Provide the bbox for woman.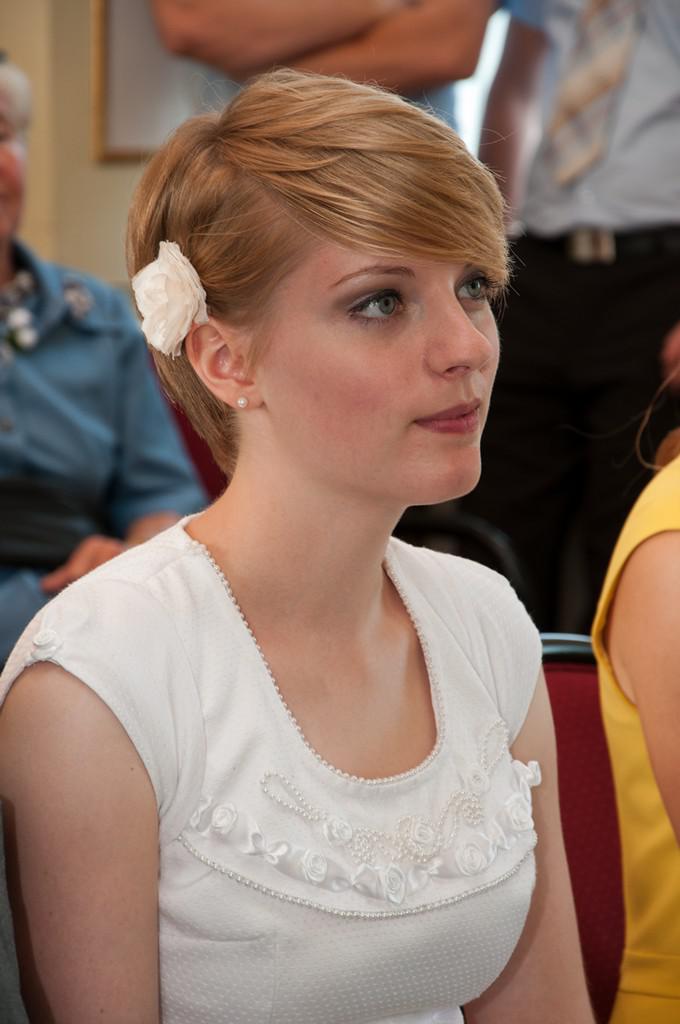
(left=0, top=80, right=614, bottom=1023).
